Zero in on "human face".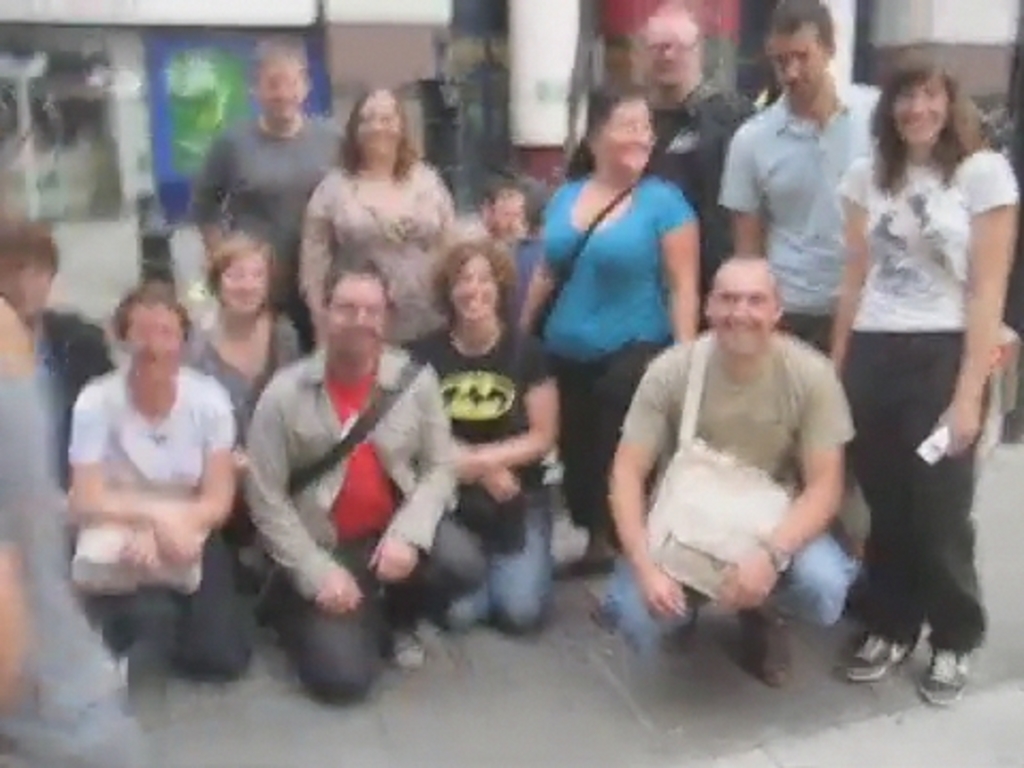
Zeroed in: box=[900, 77, 945, 145].
